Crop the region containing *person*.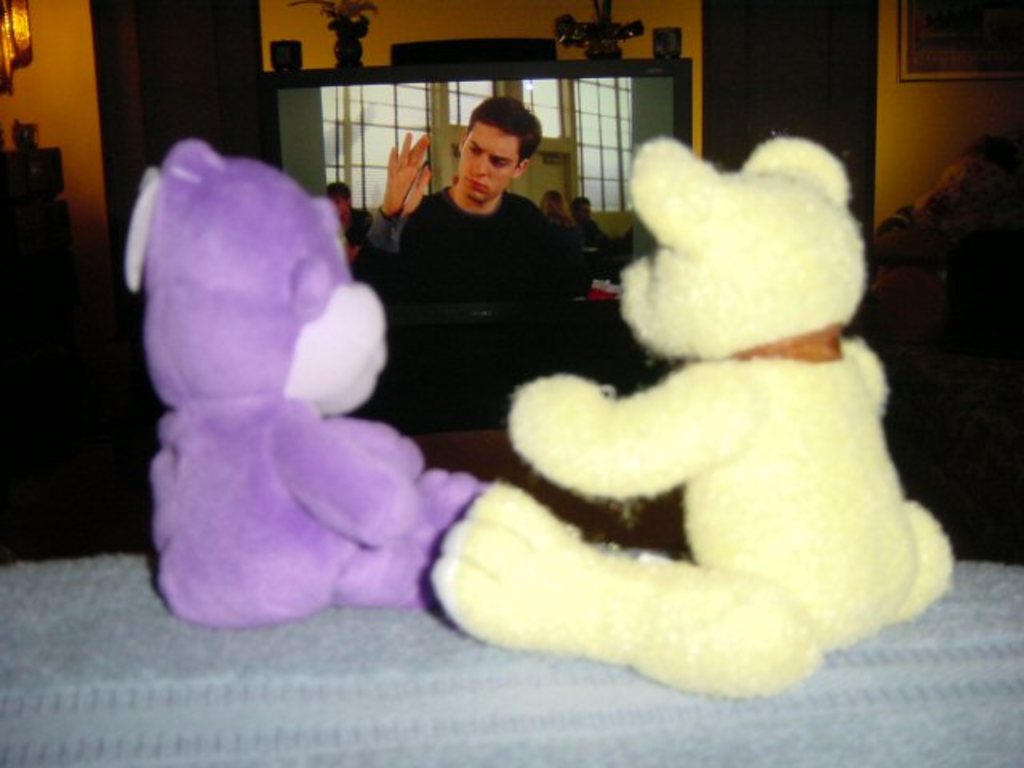
Crop region: (left=352, top=93, right=576, bottom=312).
